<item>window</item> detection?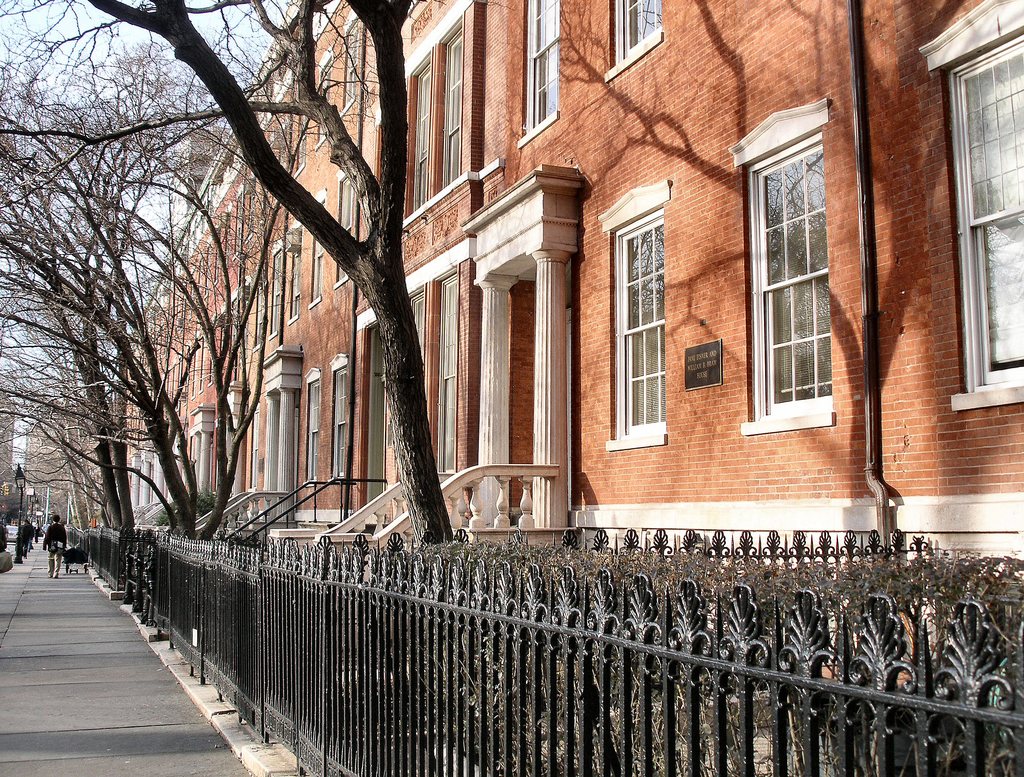
x1=915 y1=0 x2=1023 y2=408
